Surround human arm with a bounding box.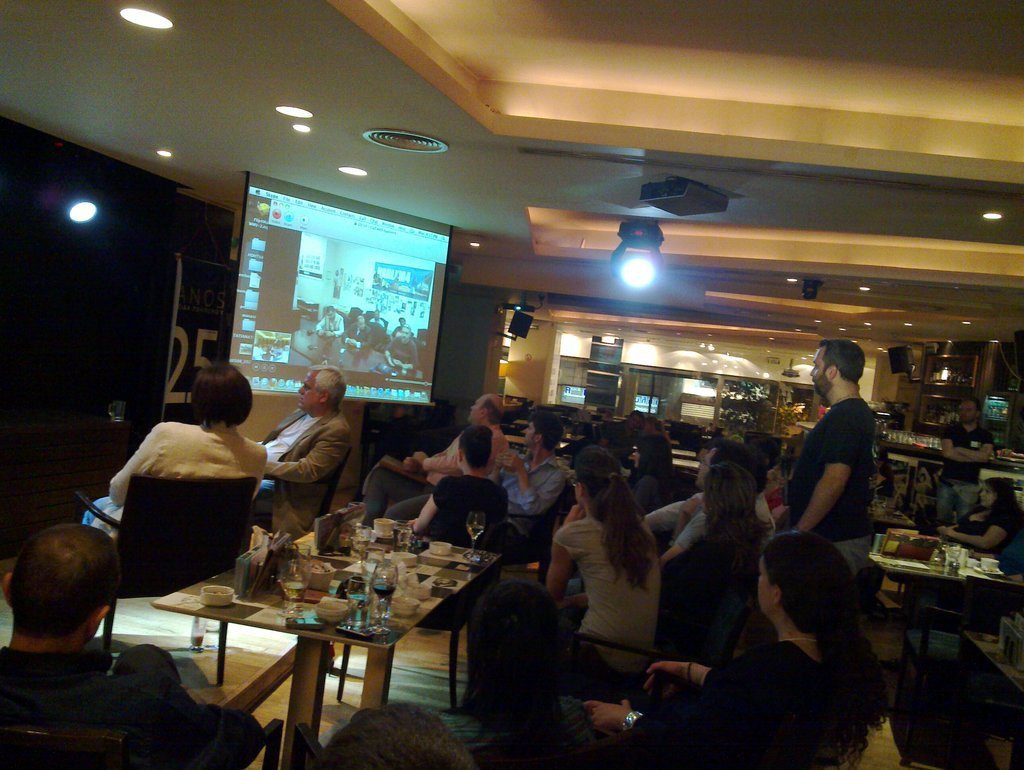
(554, 591, 583, 607).
